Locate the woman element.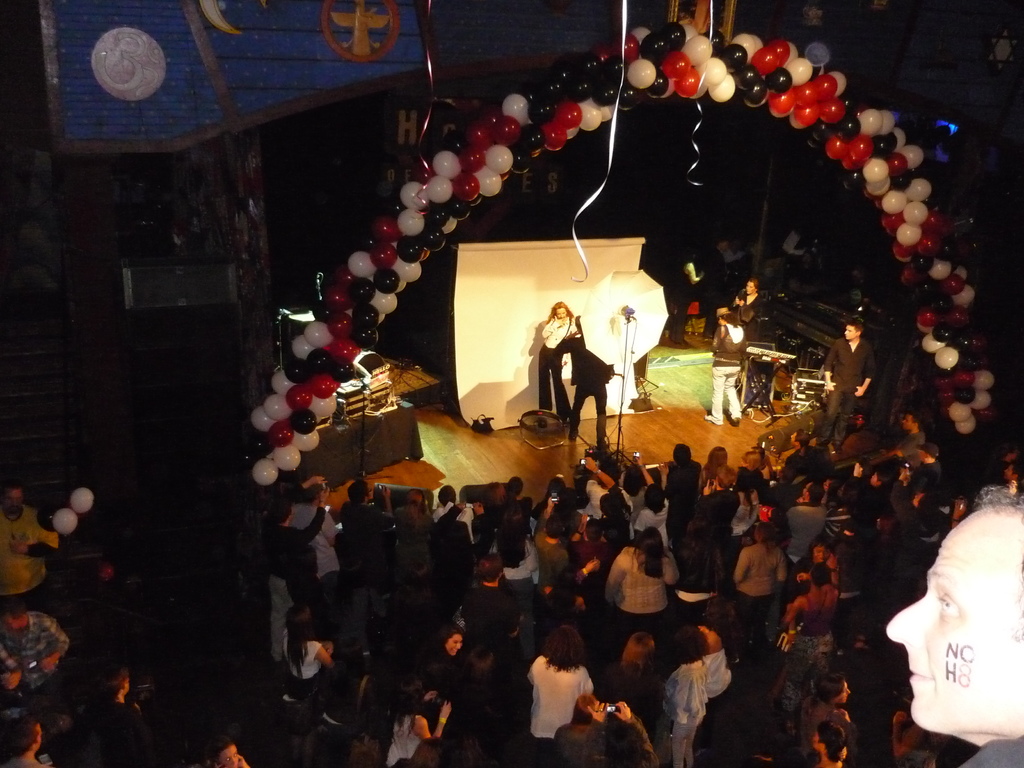
Element bbox: x1=700 y1=446 x2=732 y2=487.
